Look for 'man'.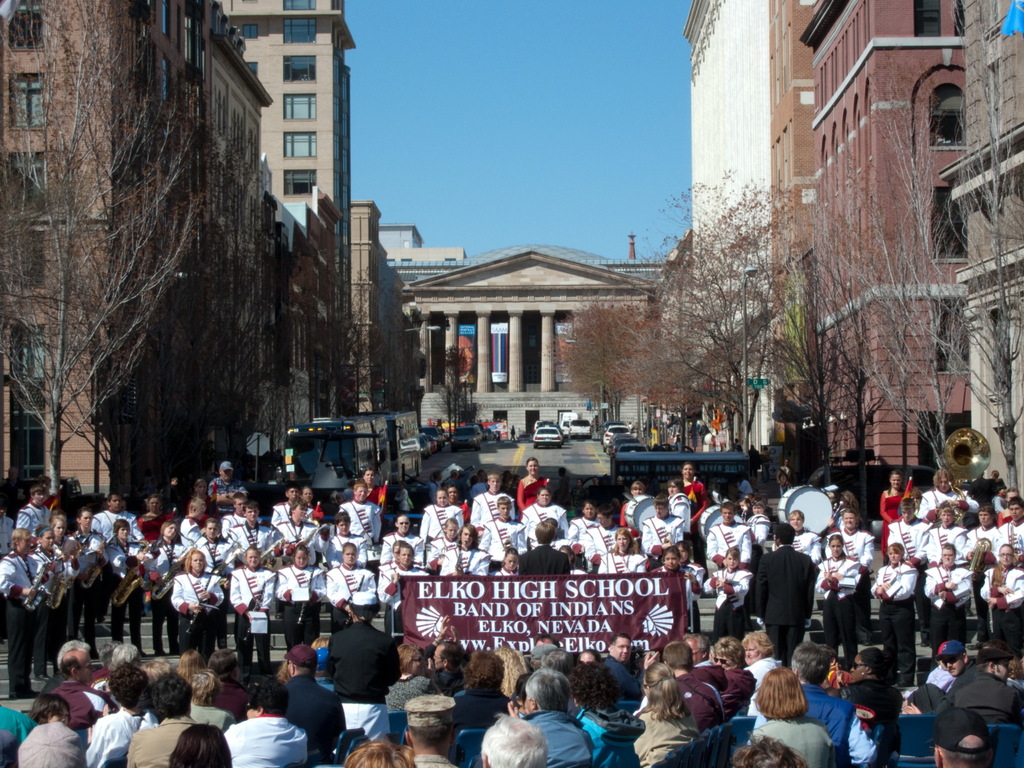
Found: {"x1": 995, "y1": 495, "x2": 1023, "y2": 573}.
